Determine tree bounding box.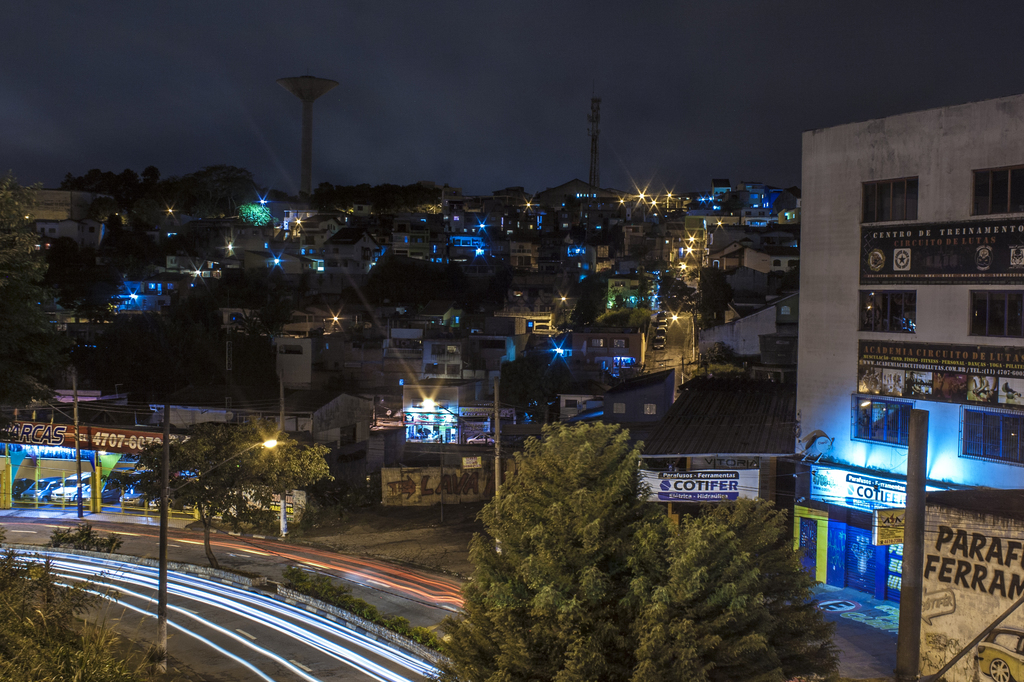
Determined: bbox=(72, 311, 238, 408).
